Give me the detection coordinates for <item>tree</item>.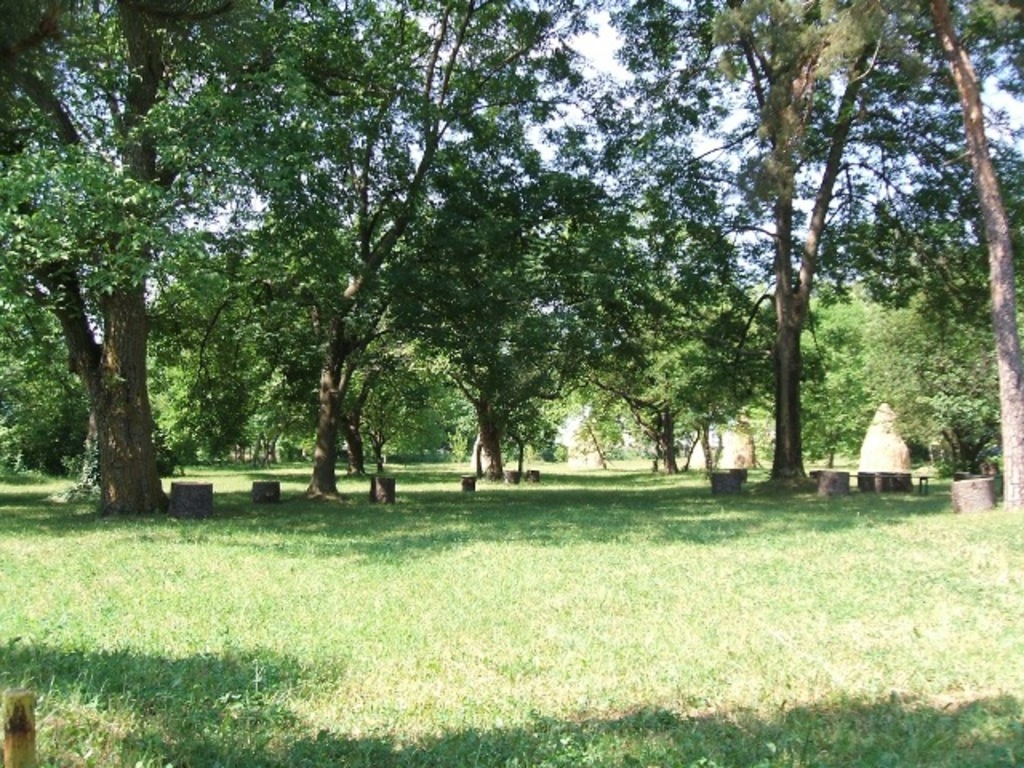
859:0:1022:512.
